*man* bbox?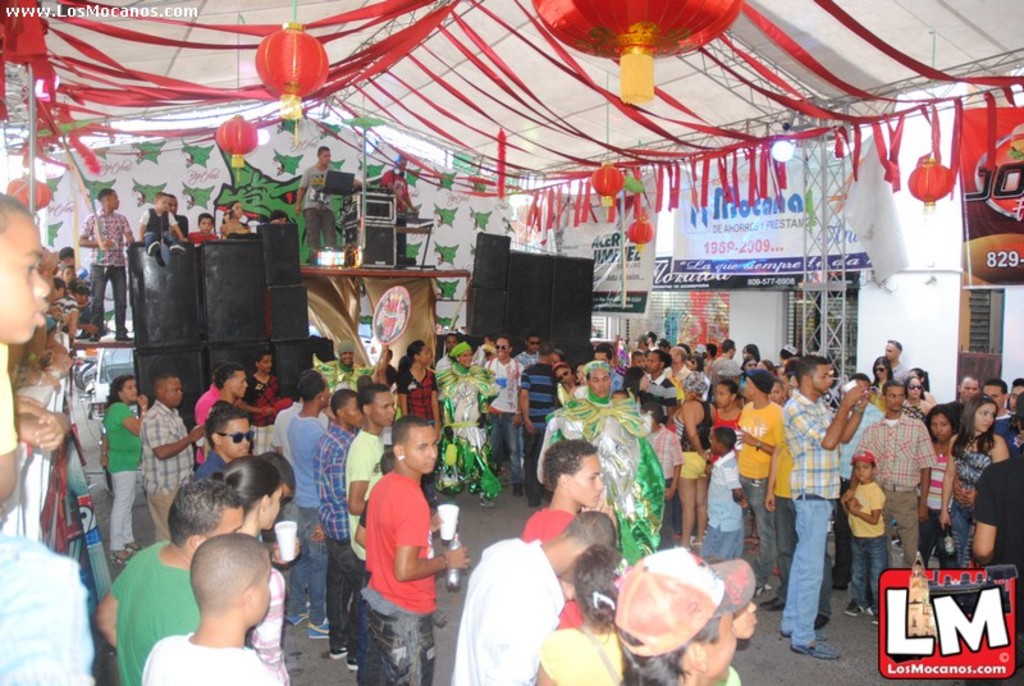
l=141, t=372, r=206, b=545
